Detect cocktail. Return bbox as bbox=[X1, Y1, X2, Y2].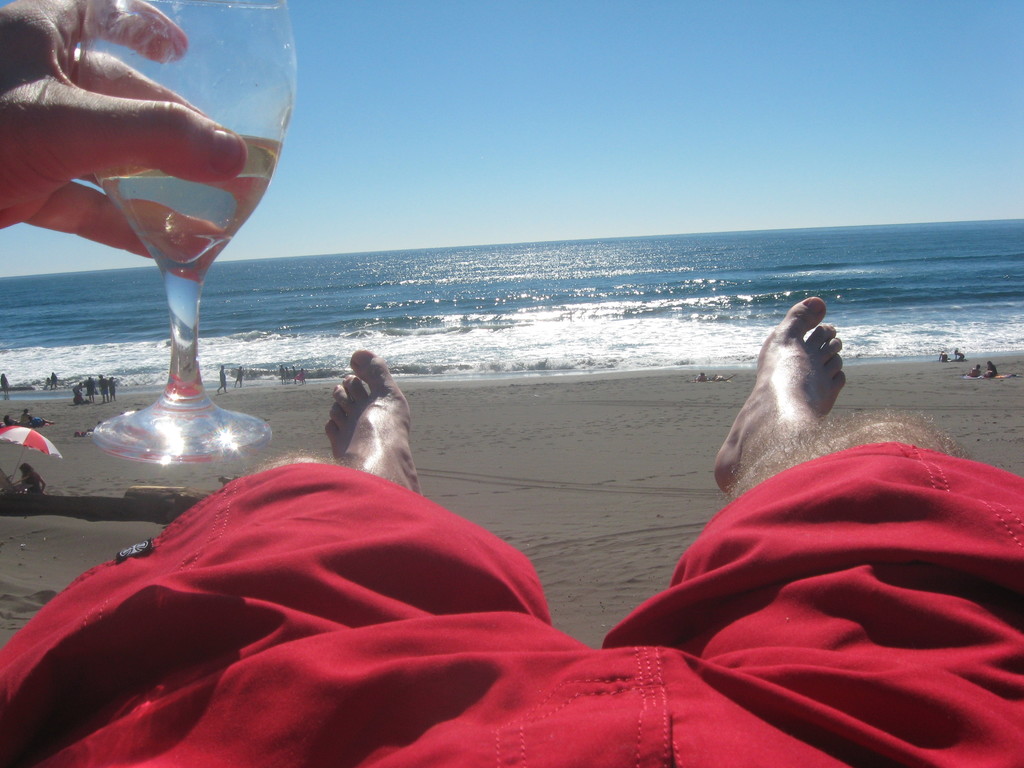
bbox=[68, 0, 298, 465].
